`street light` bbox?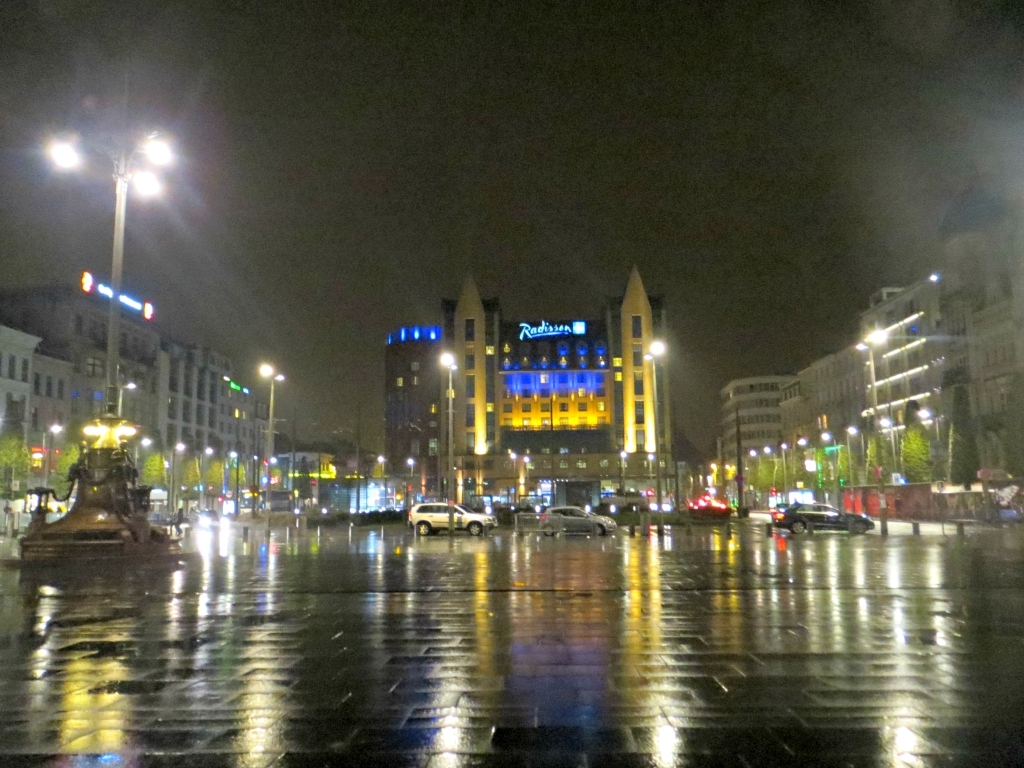
box=[622, 450, 624, 486]
